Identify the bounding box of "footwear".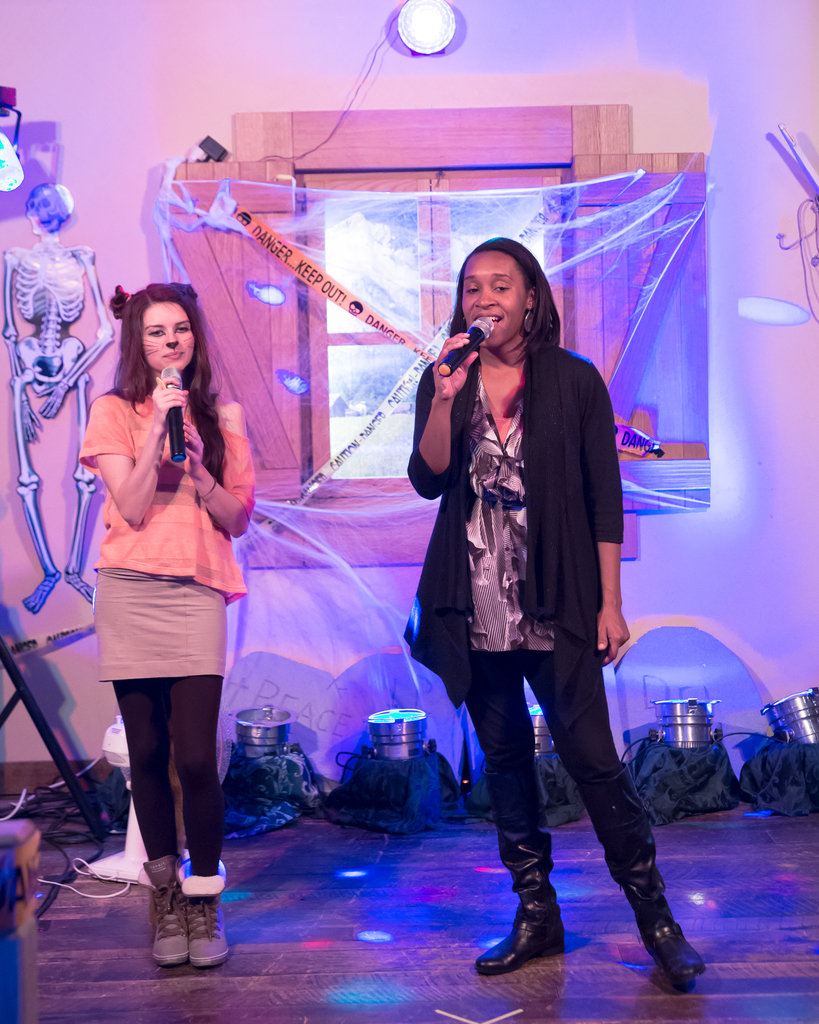
(500,849,589,980).
